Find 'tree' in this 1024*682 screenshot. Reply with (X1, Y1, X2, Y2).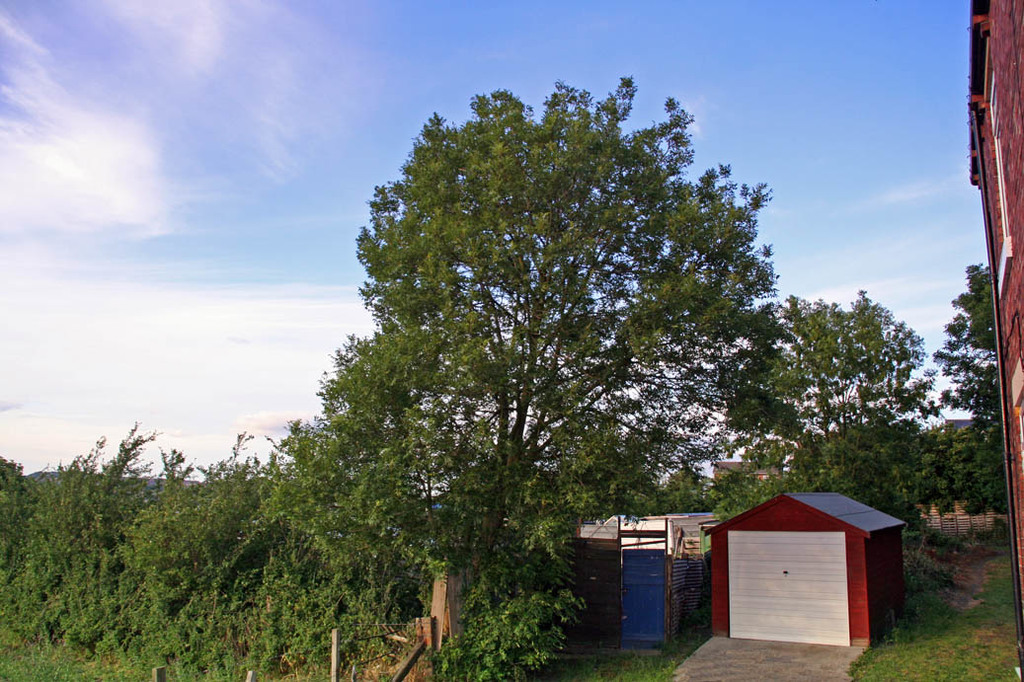
(322, 70, 798, 592).
